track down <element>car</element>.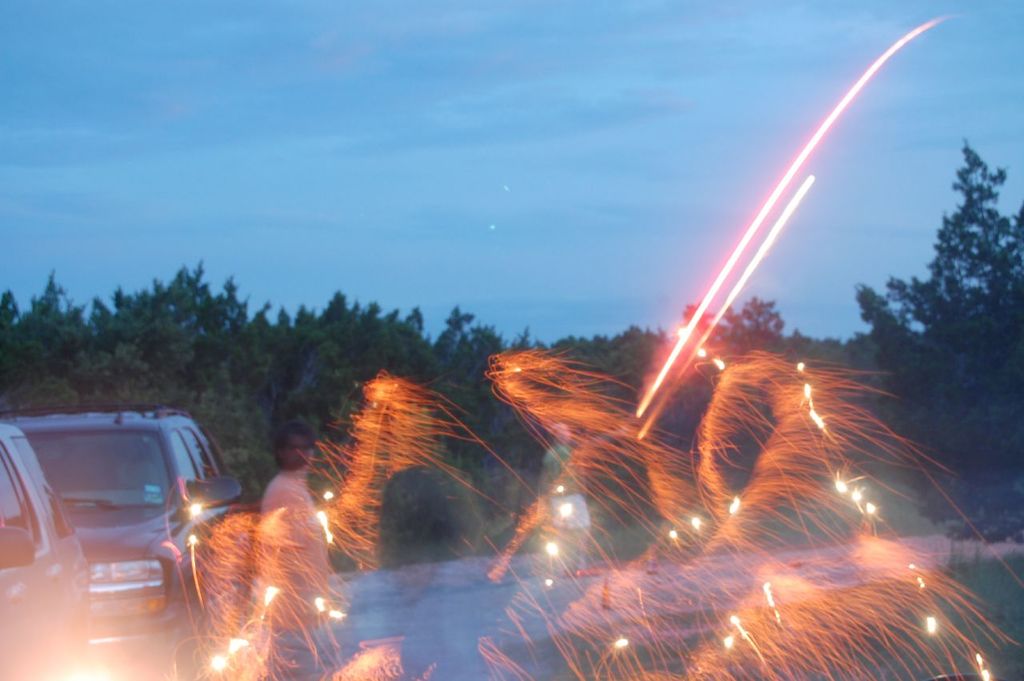
Tracked to [0,402,251,680].
